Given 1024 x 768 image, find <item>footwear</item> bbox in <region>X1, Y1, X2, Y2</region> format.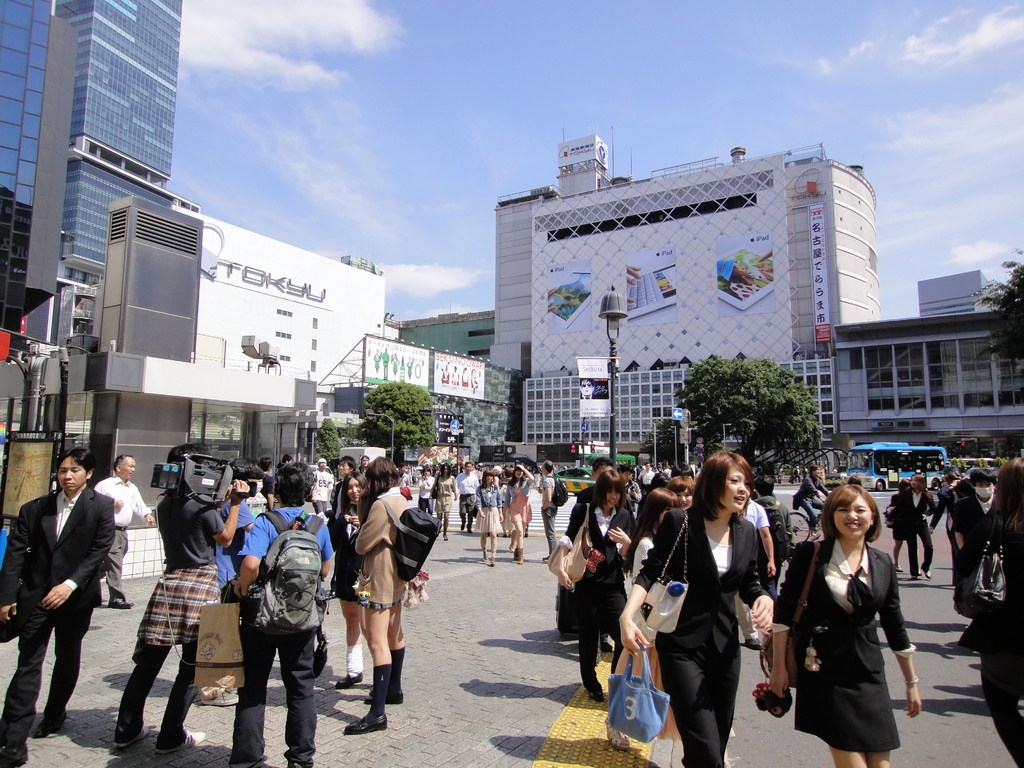
<region>488, 556, 496, 567</region>.
